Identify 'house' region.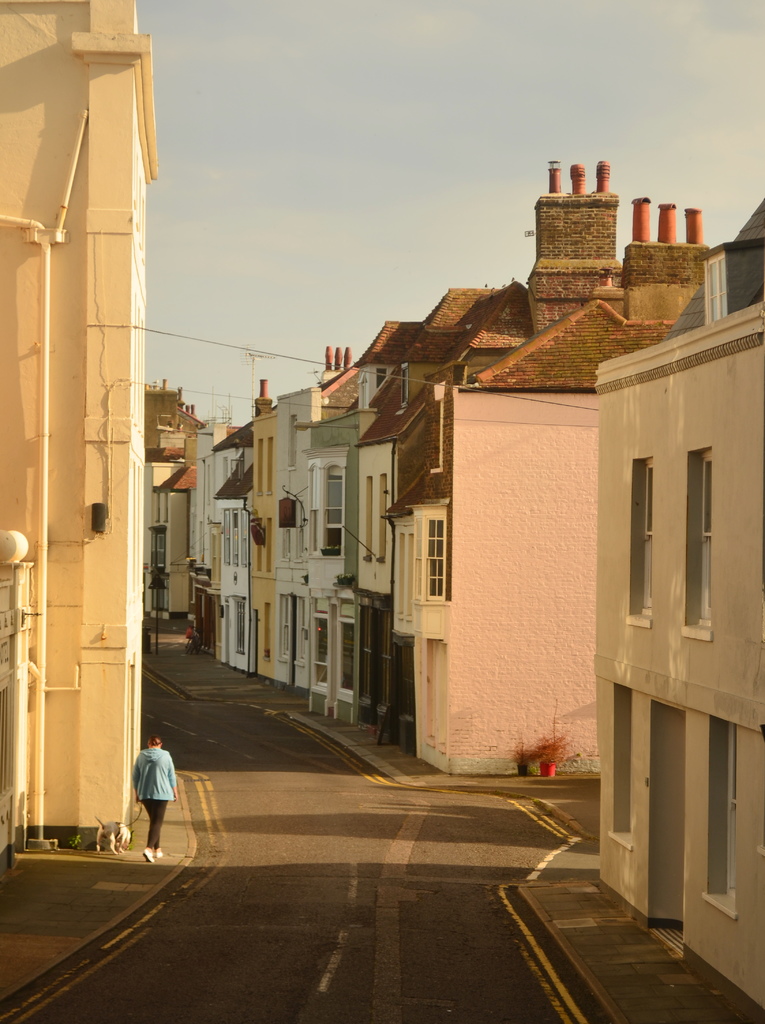
Region: bbox(141, 436, 195, 618).
